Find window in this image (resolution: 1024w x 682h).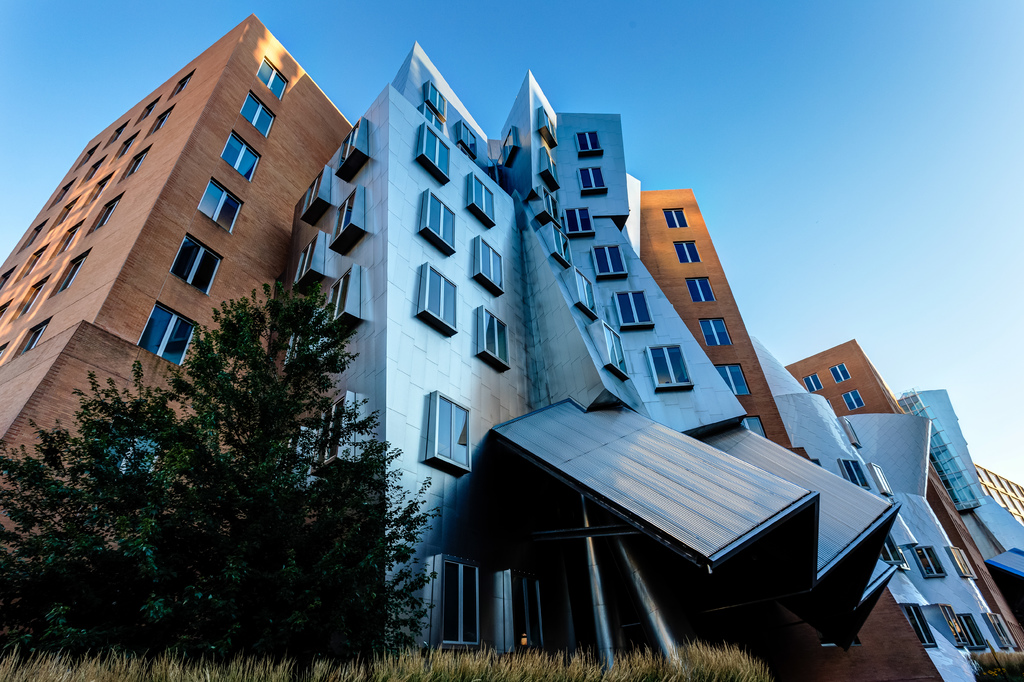
rect(675, 239, 701, 268).
